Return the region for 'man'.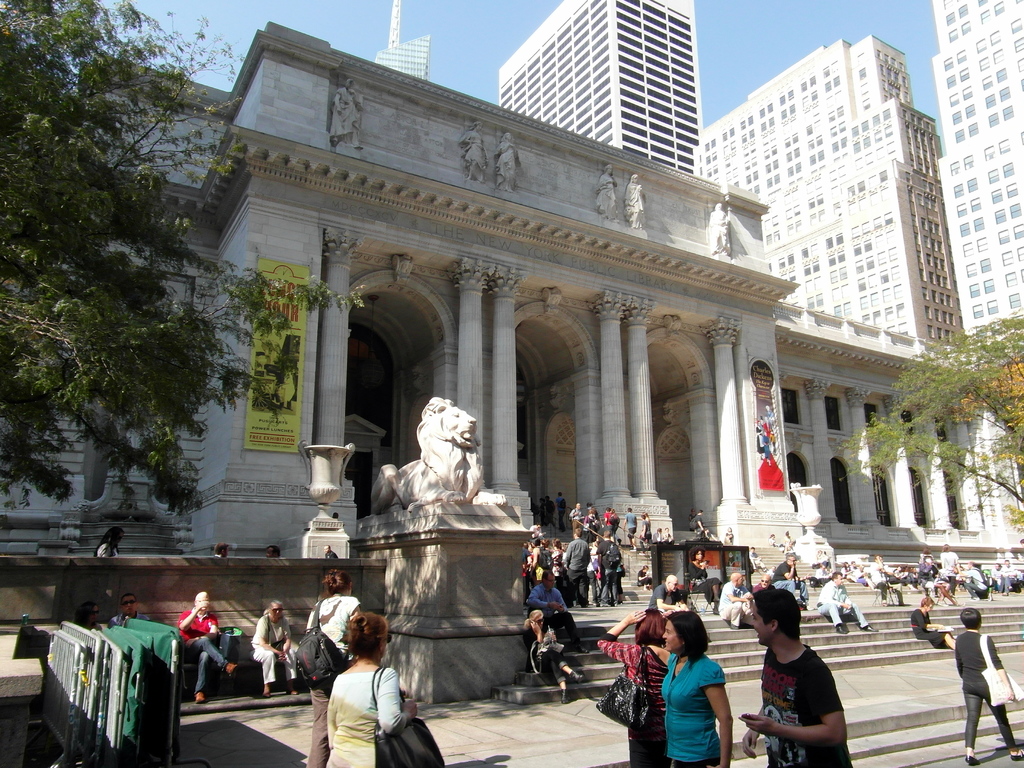
l=811, t=567, r=883, b=639.
